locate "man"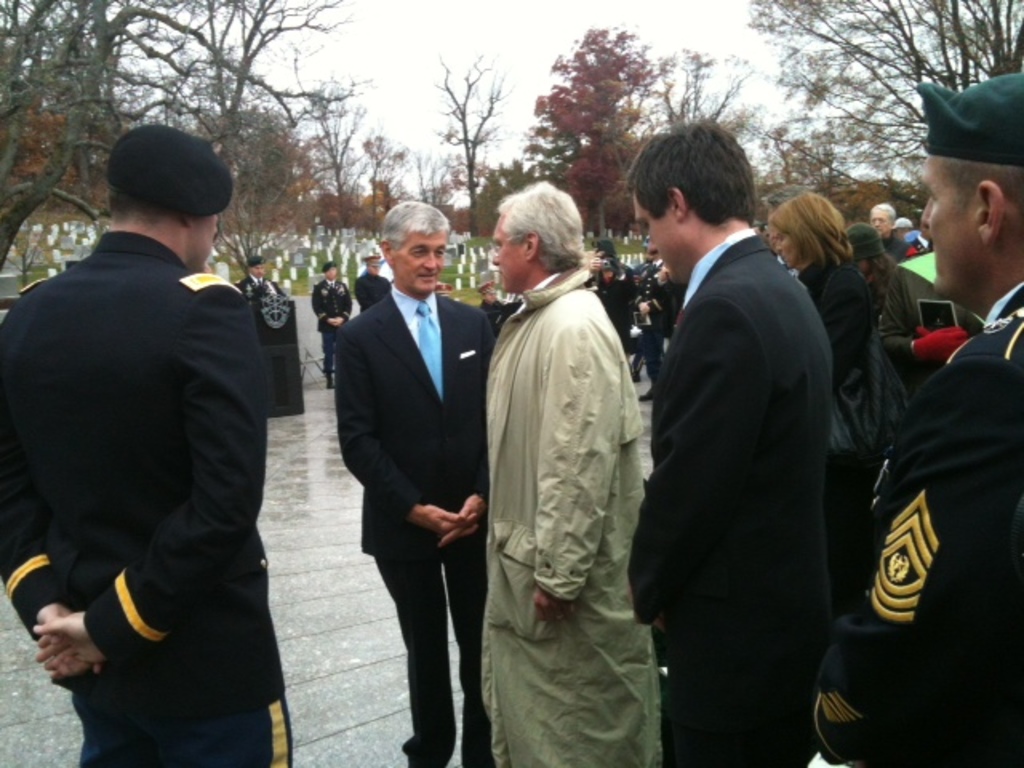
locate(309, 259, 357, 394)
